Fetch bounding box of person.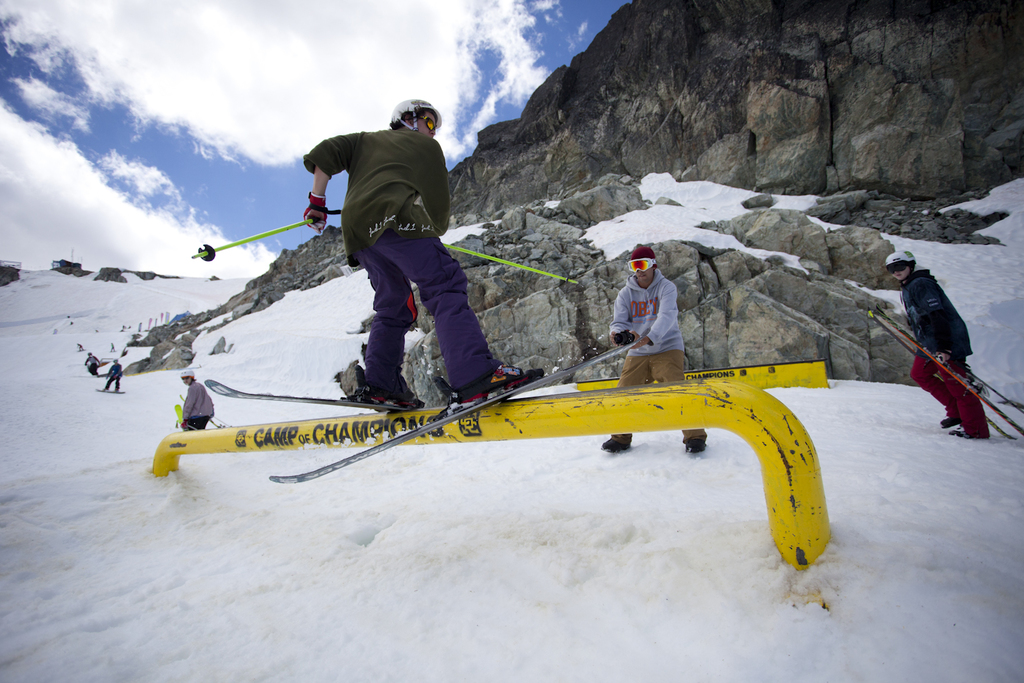
Bbox: <box>103,360,119,390</box>.
